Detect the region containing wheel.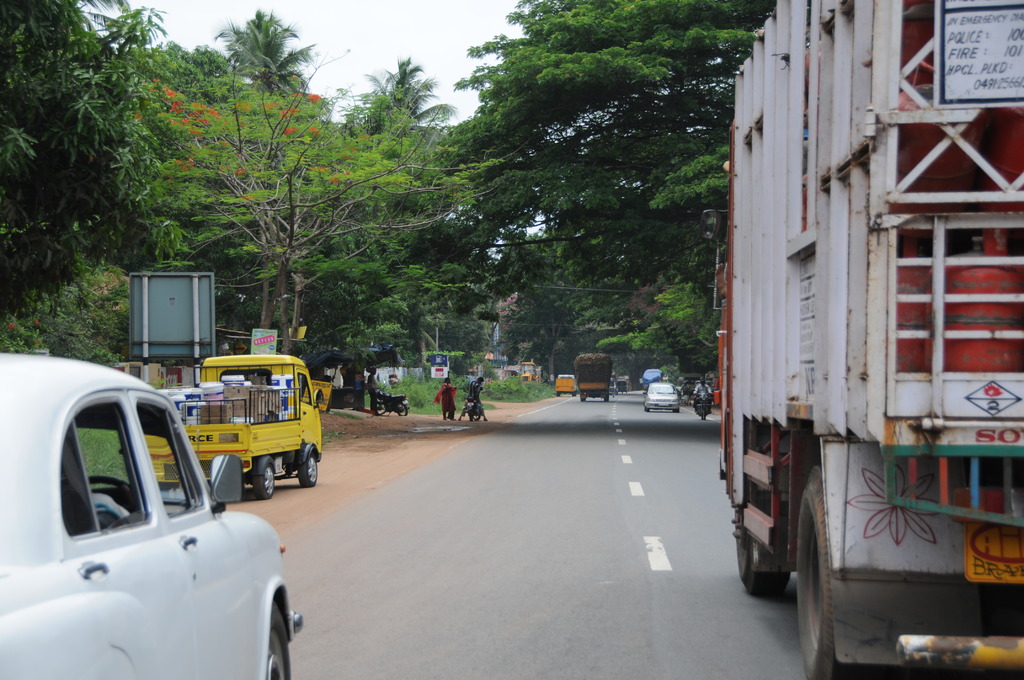
Rect(471, 409, 477, 419).
